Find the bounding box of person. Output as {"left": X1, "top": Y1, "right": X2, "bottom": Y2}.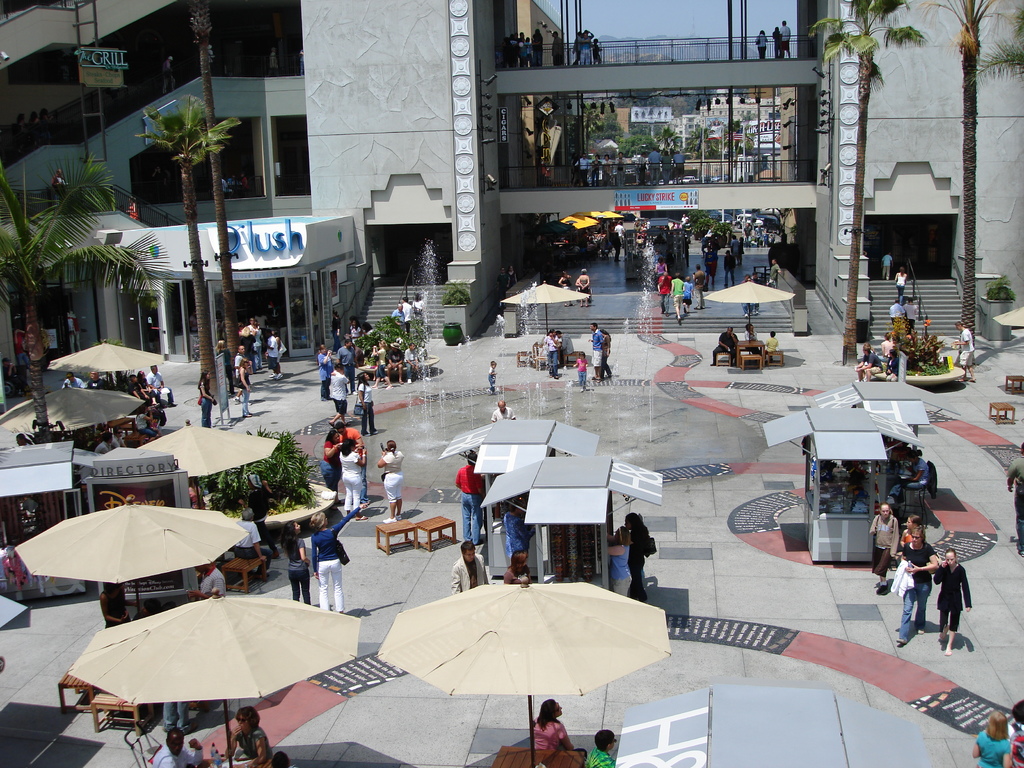
{"left": 134, "top": 367, "right": 160, "bottom": 402}.
